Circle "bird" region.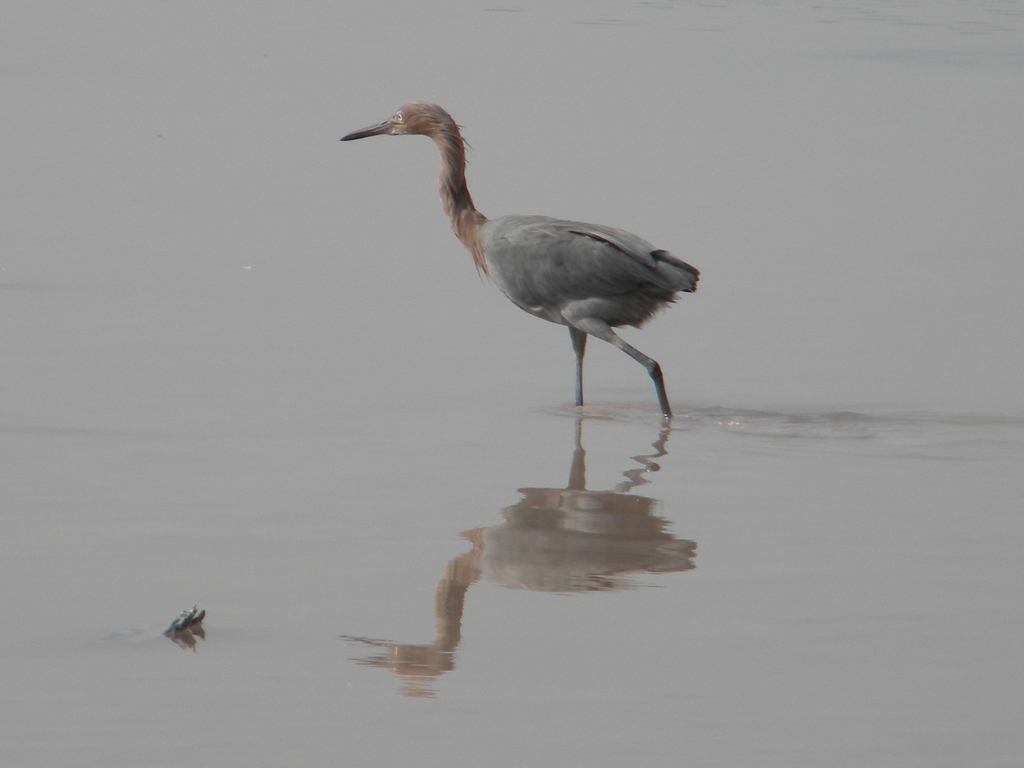
Region: x1=333, y1=99, x2=700, y2=428.
